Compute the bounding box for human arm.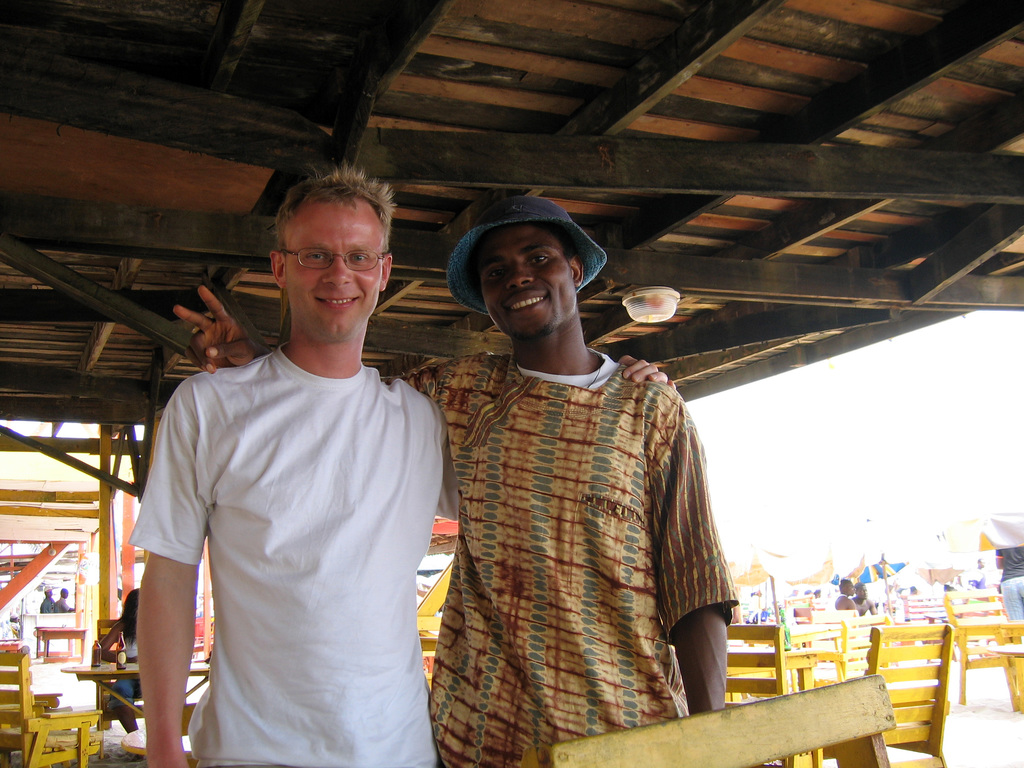
rect(164, 284, 461, 445).
